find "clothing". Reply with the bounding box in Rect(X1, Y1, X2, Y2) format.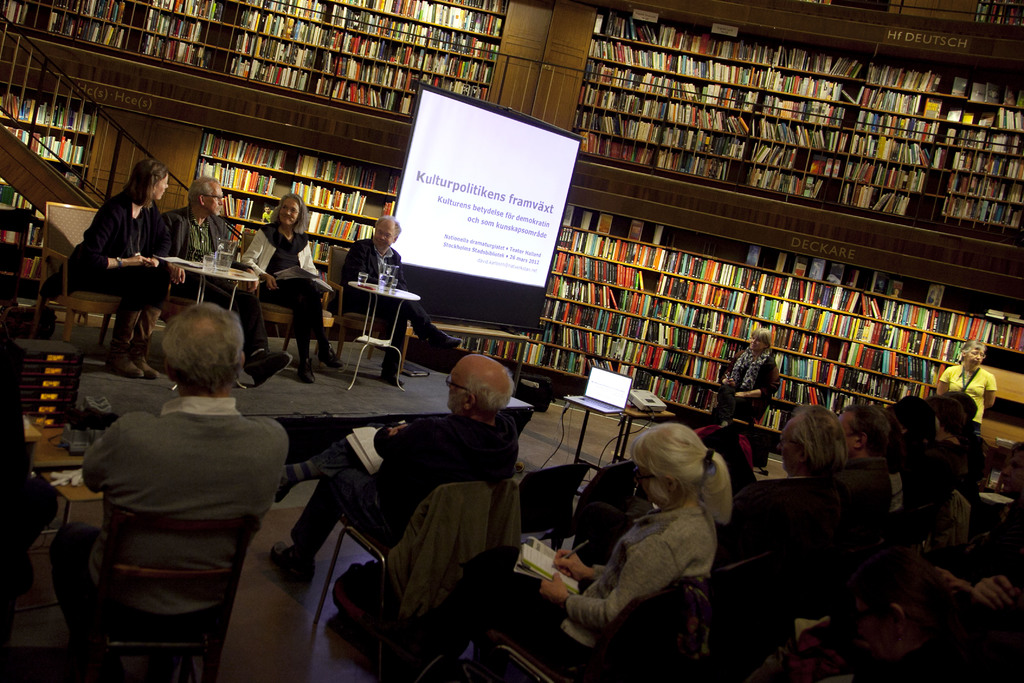
Rect(60, 200, 202, 333).
